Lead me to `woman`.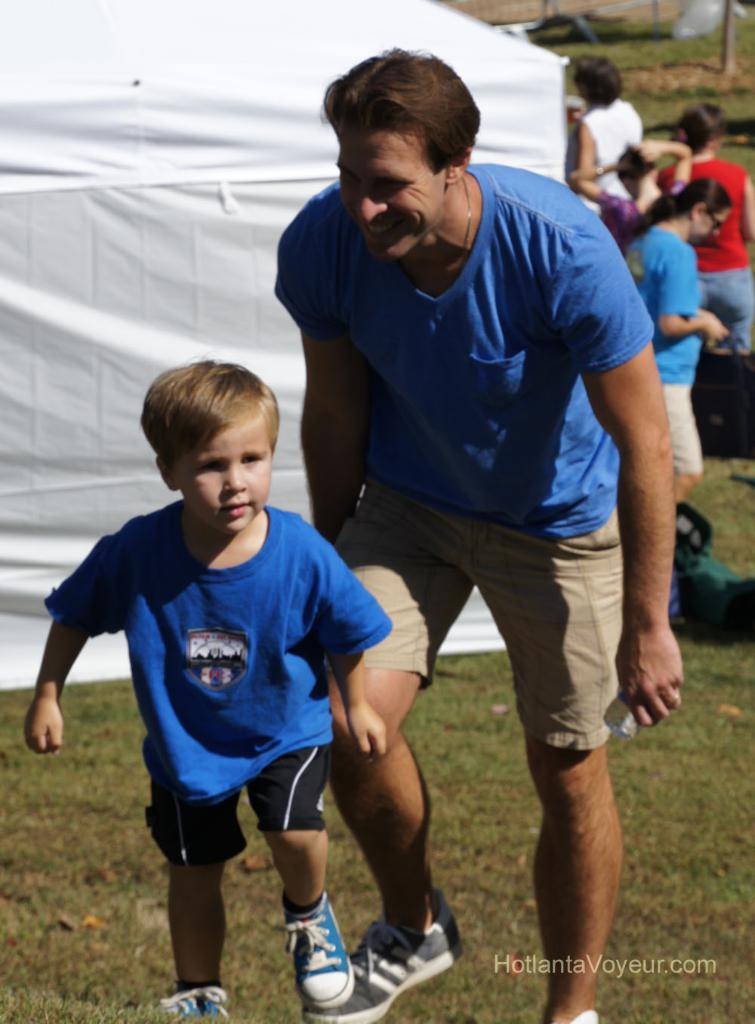
Lead to x1=664, y1=100, x2=754, y2=357.
